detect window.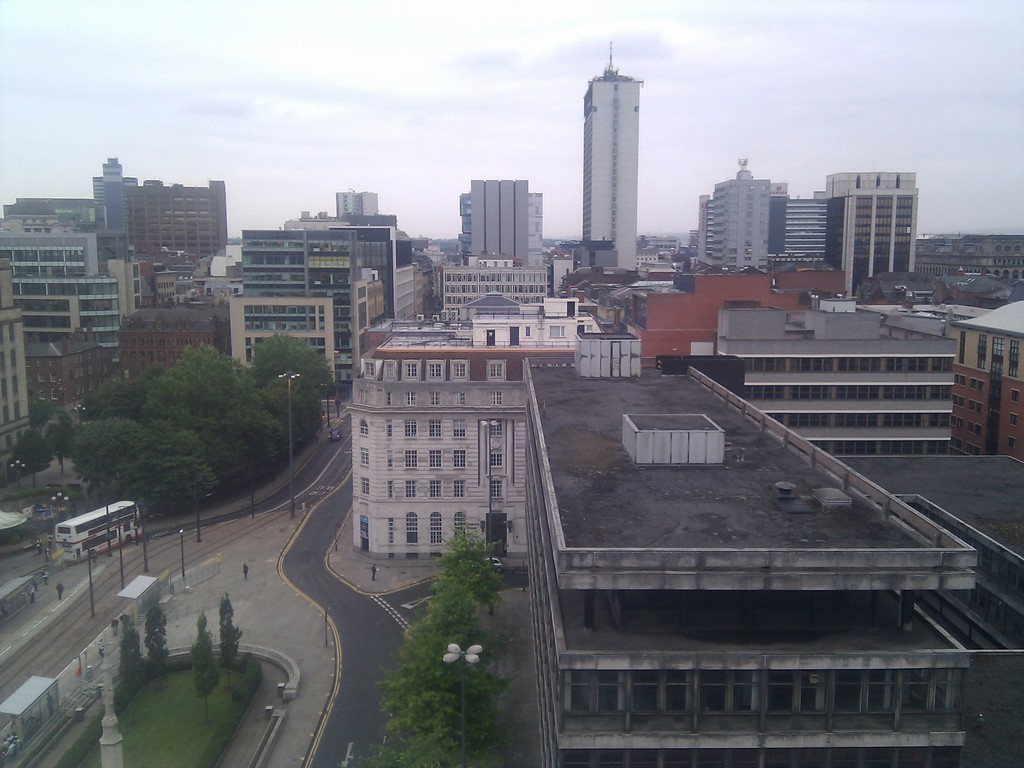
Detected at <region>485, 418, 506, 442</region>.
